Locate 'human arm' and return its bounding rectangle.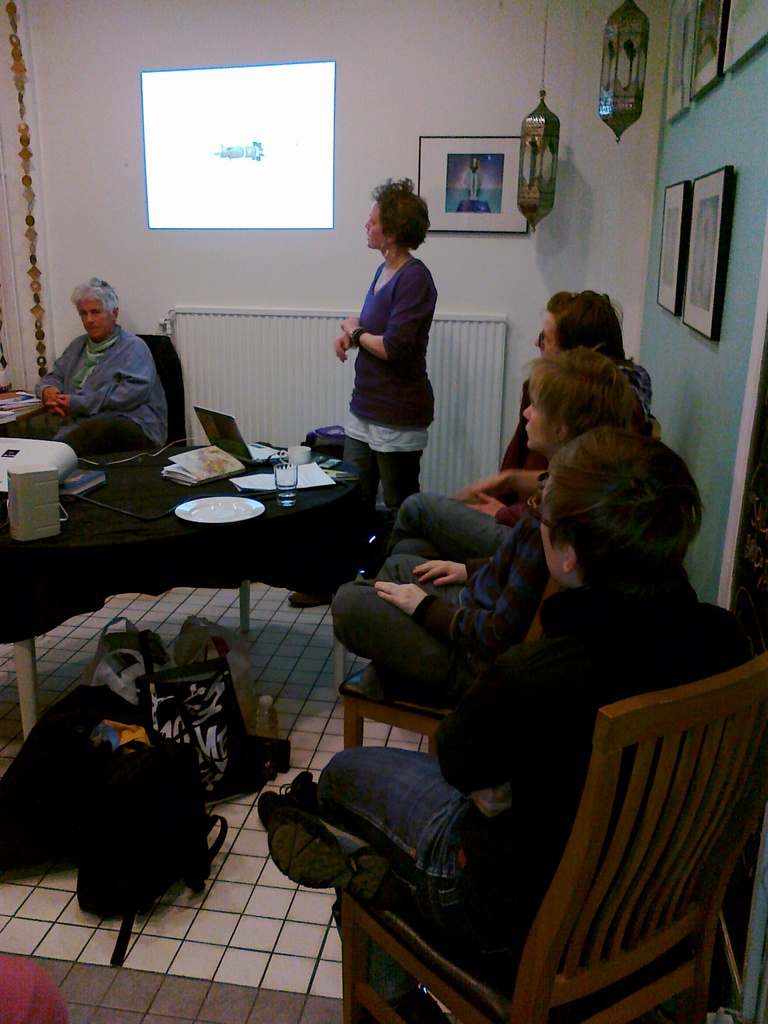
left=426, top=595, right=566, bottom=790.
